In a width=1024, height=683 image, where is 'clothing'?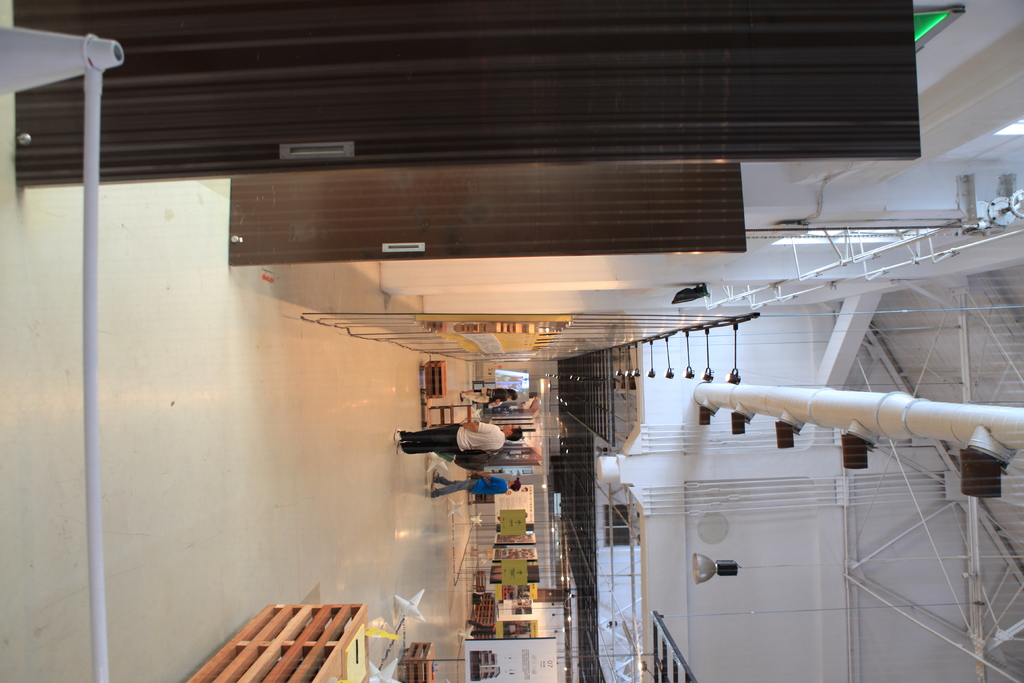
(x1=430, y1=475, x2=508, y2=497).
